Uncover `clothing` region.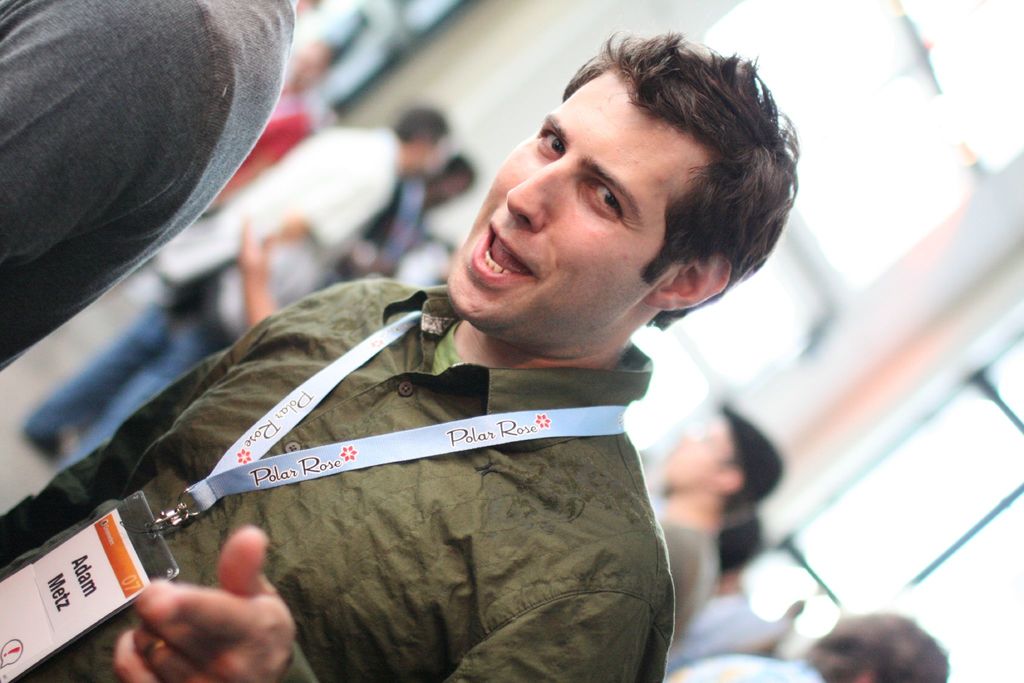
Uncovered: x1=658 y1=593 x2=768 y2=682.
